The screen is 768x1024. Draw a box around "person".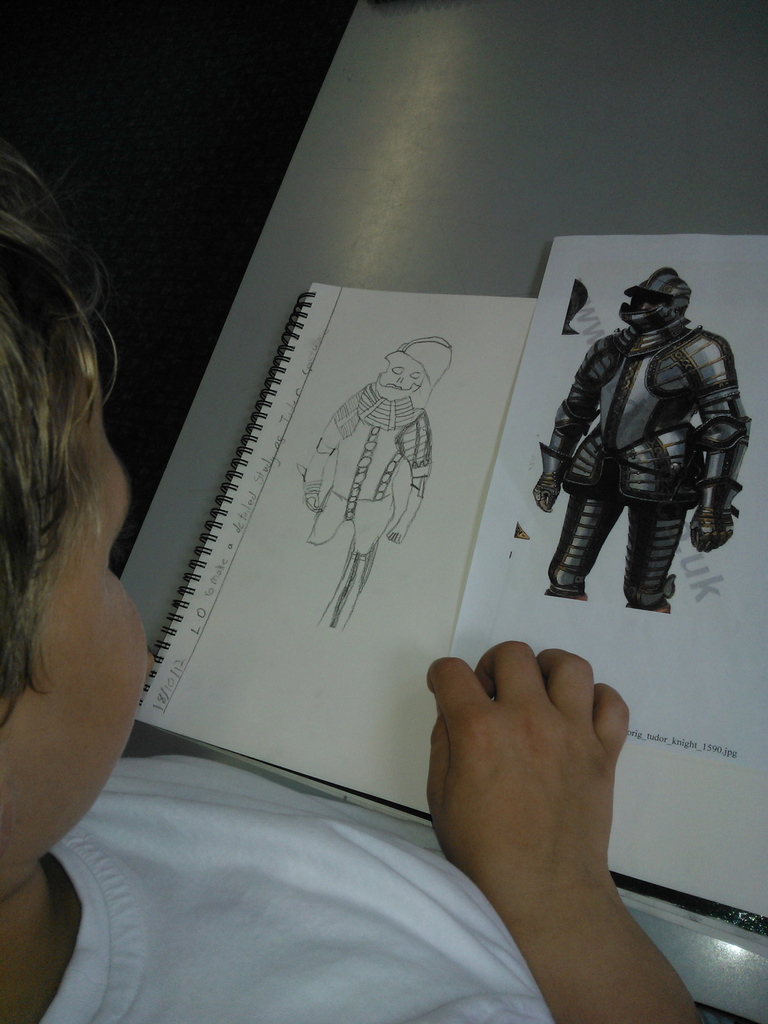
detection(539, 243, 739, 643).
